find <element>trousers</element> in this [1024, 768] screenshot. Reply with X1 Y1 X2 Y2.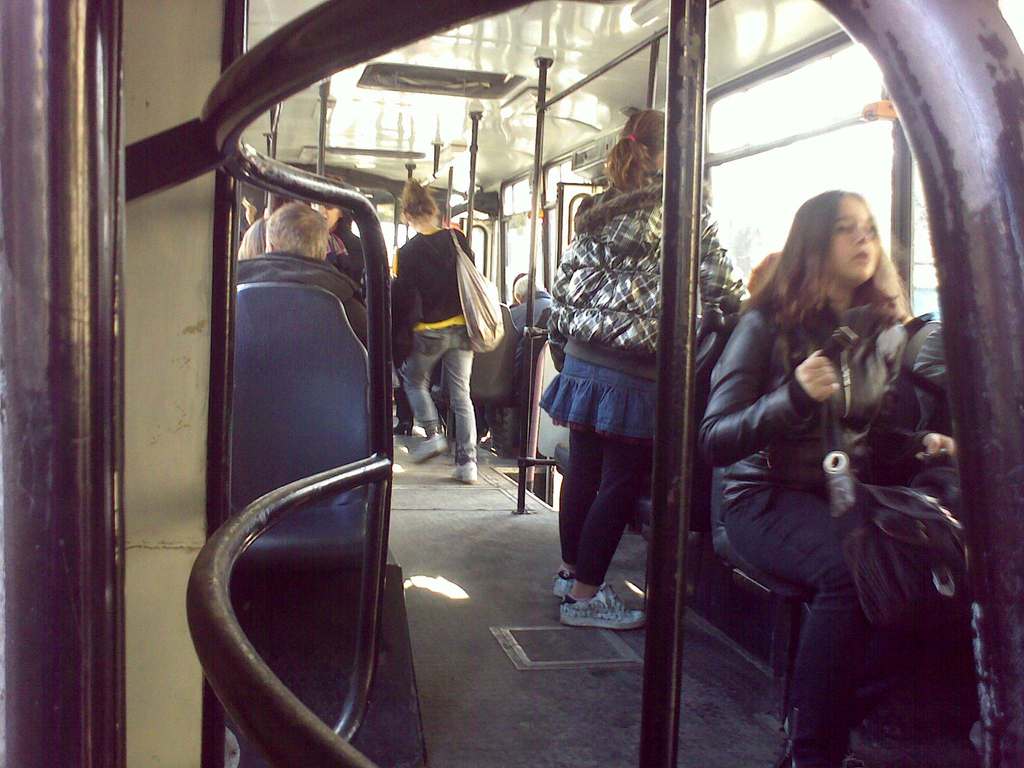
551 427 648 581.
